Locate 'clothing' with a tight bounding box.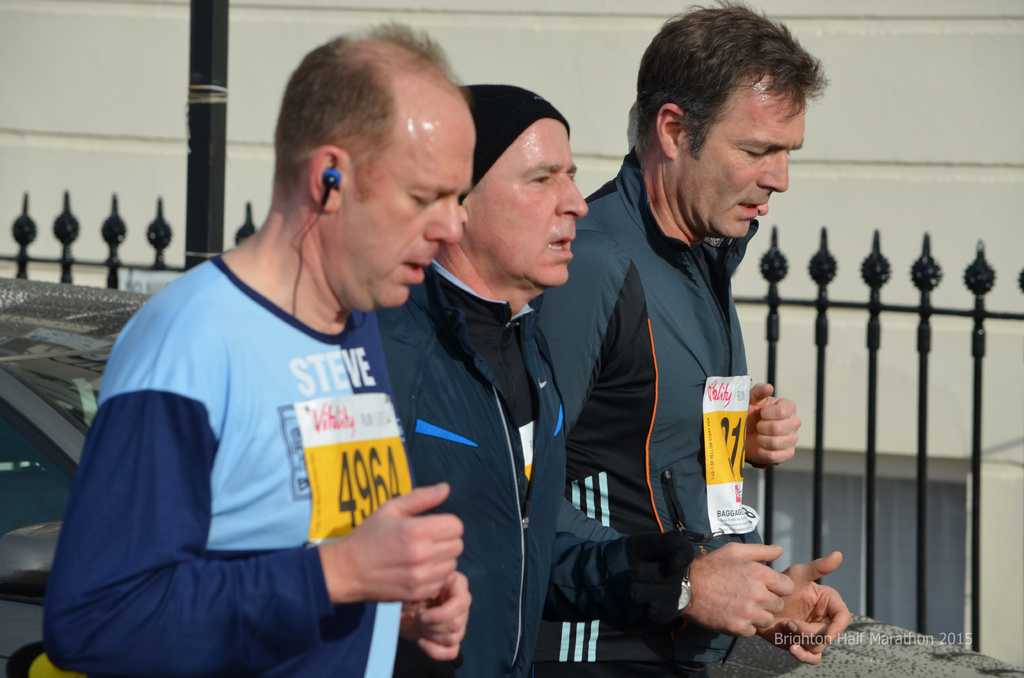
48,230,509,668.
